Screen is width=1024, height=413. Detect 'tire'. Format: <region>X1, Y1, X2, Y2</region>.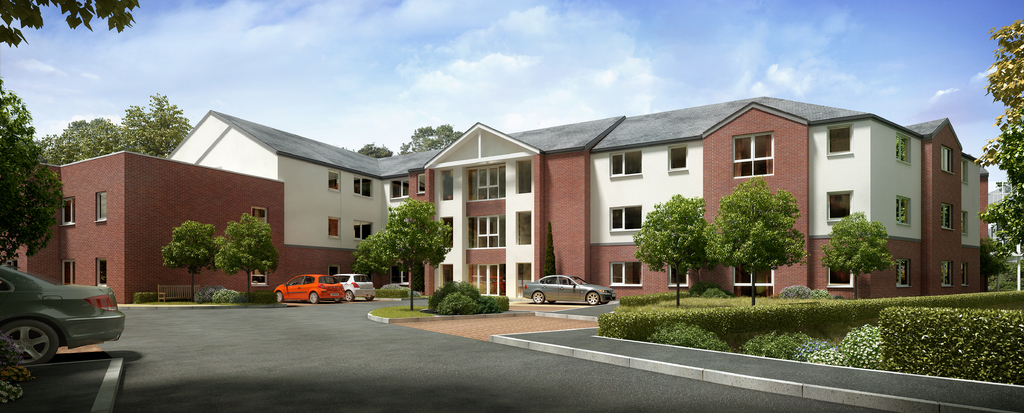
<region>532, 293, 547, 304</region>.
